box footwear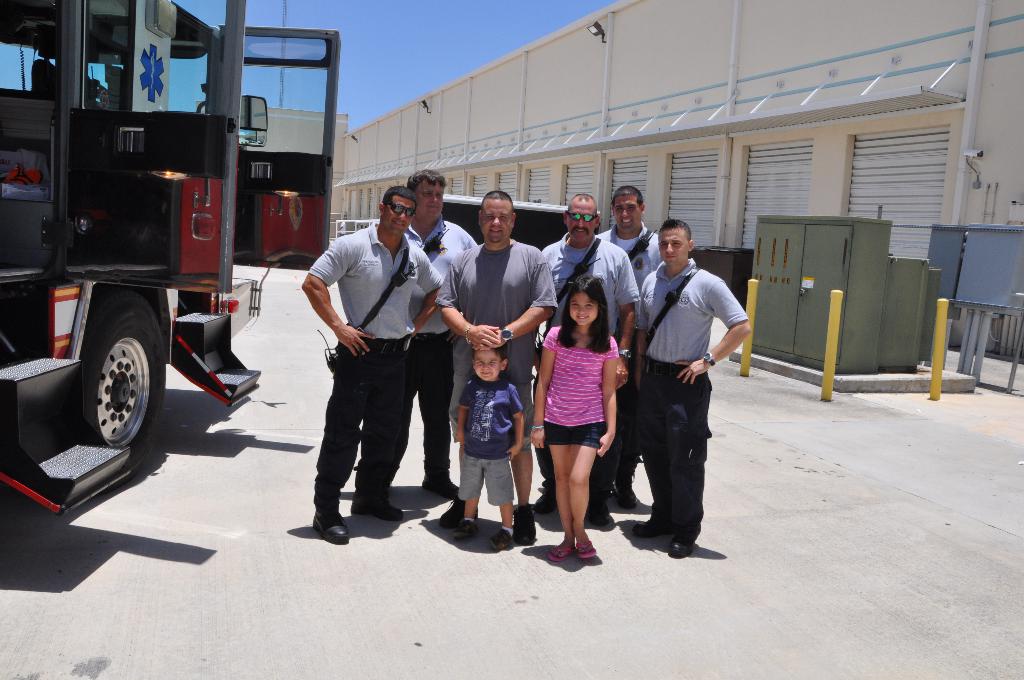
region(348, 495, 405, 524)
